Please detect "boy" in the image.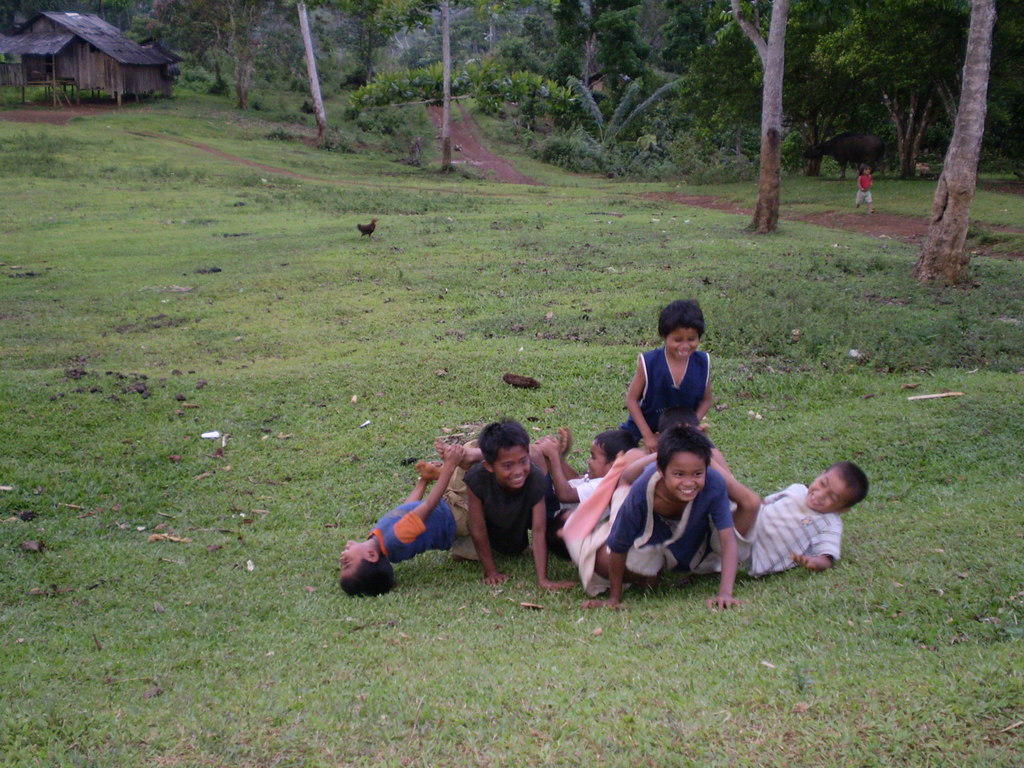
detection(338, 425, 575, 593).
